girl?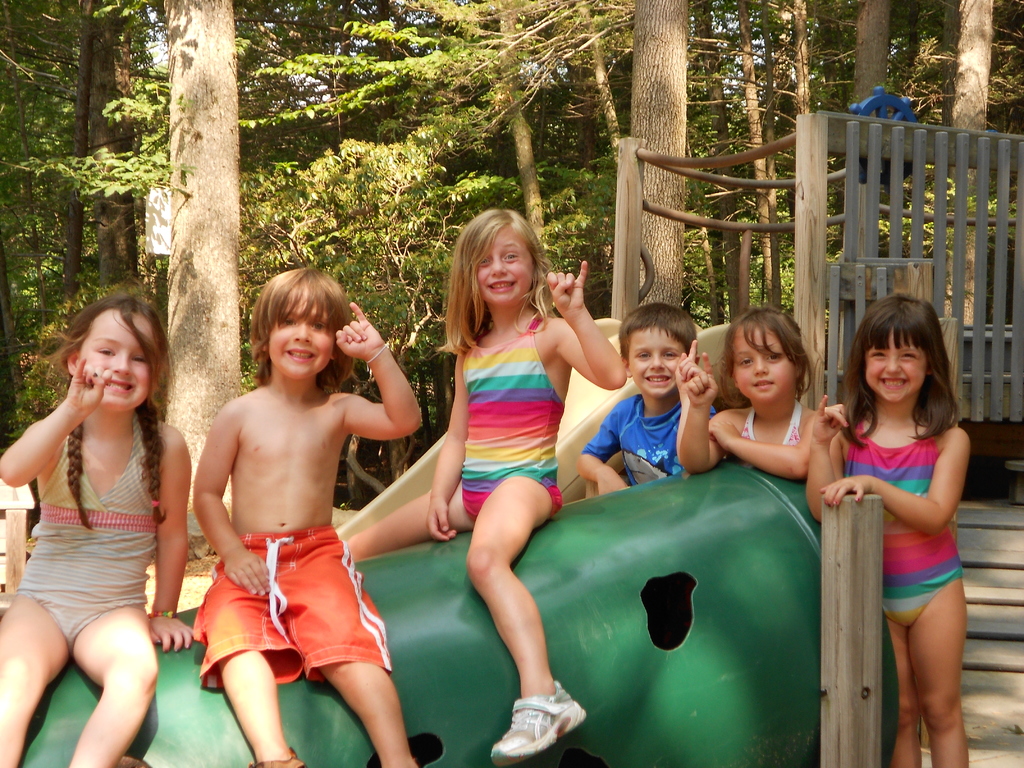
684:301:819:474
